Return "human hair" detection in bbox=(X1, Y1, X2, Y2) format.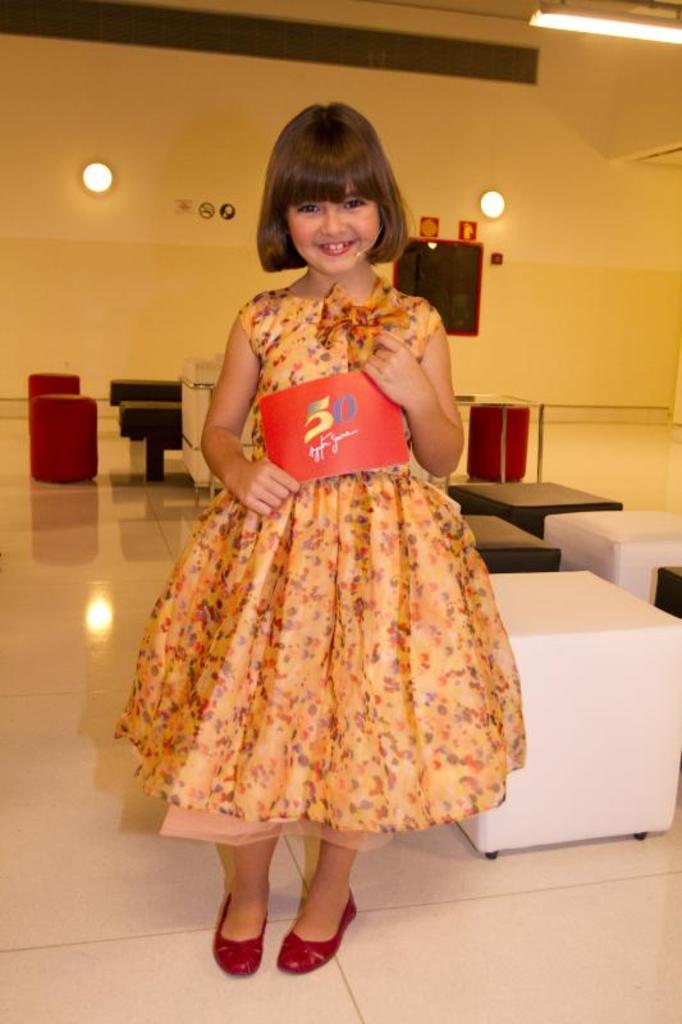
bbox=(261, 108, 400, 251).
